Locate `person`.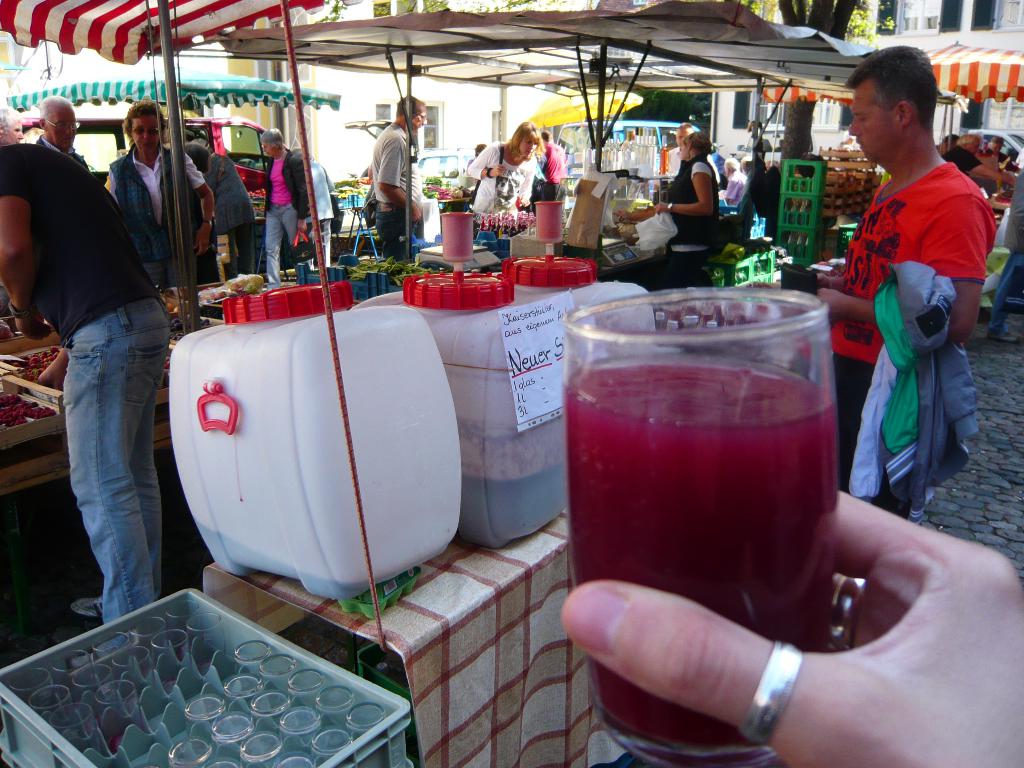
Bounding box: bbox(177, 140, 215, 168).
